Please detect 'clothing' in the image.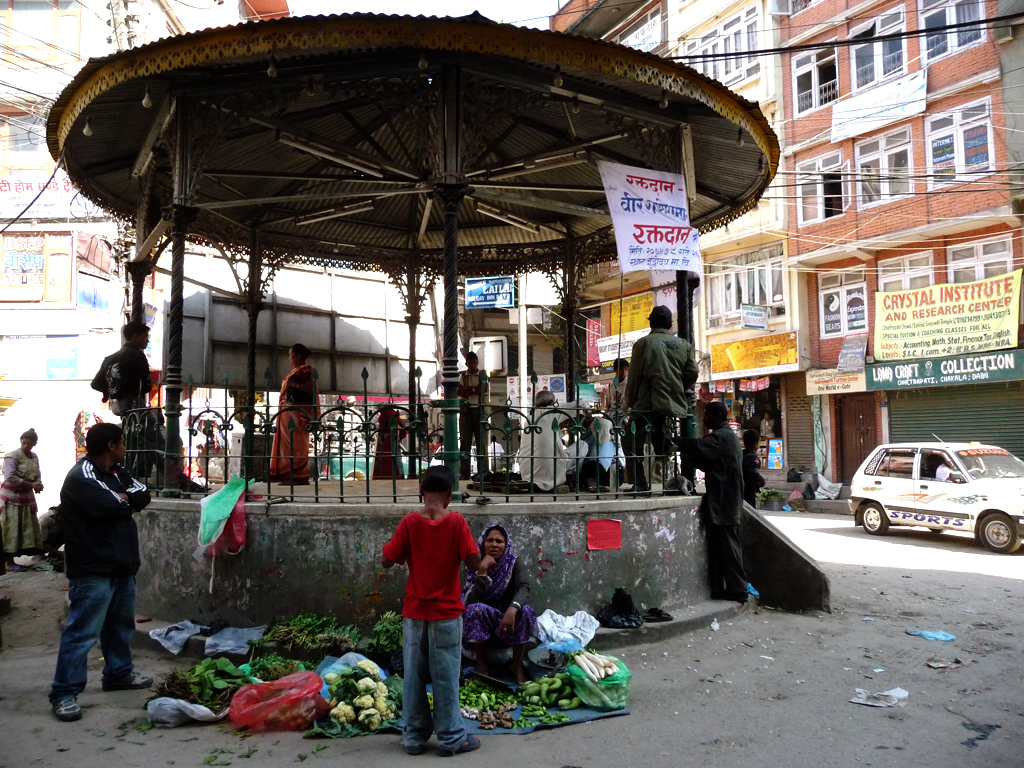
l=599, t=376, r=625, b=426.
